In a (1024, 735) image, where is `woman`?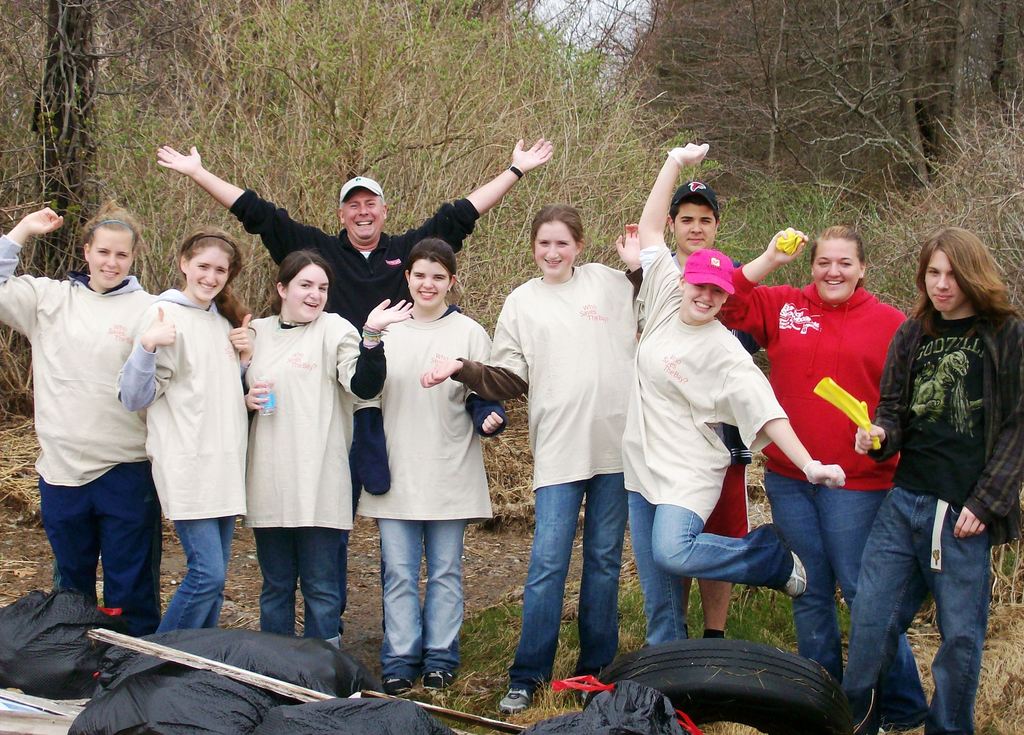
BBox(717, 226, 929, 734).
